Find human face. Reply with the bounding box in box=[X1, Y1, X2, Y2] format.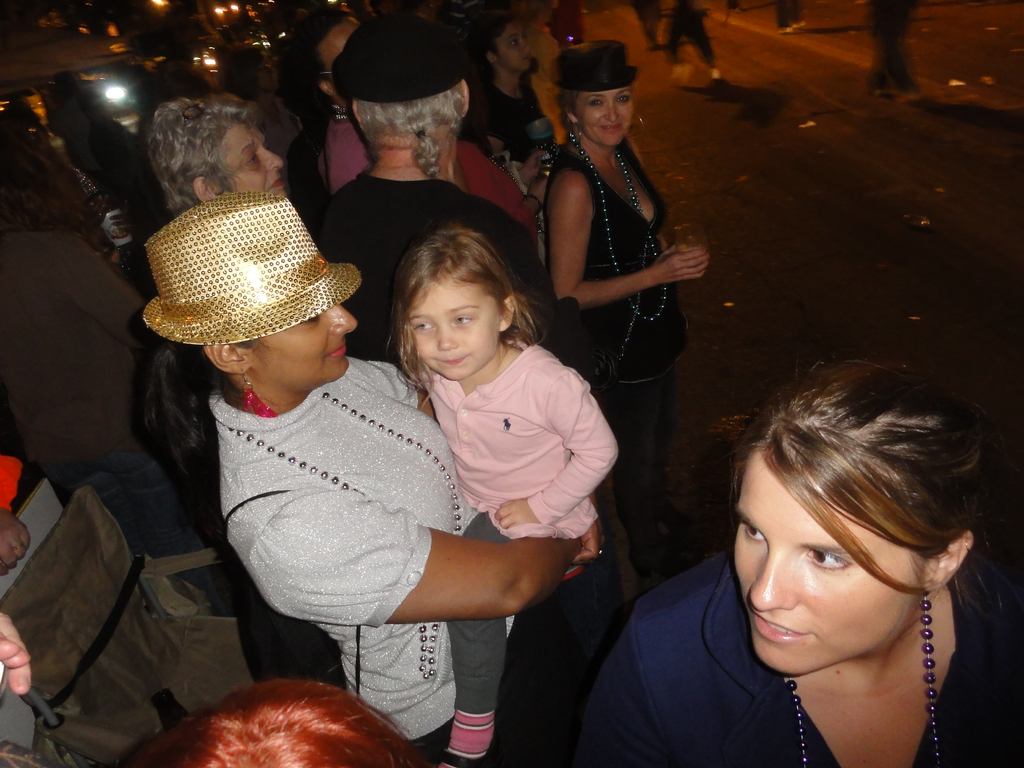
box=[406, 284, 504, 378].
